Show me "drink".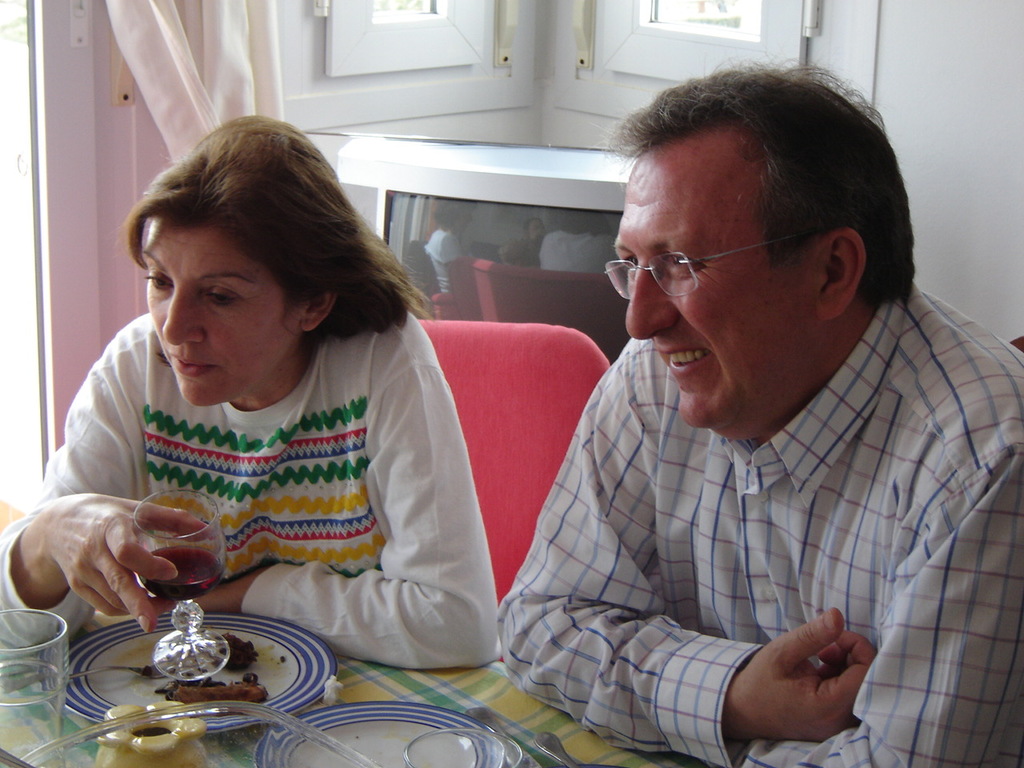
"drink" is here: {"left": 135, "top": 547, "right": 230, "bottom": 600}.
